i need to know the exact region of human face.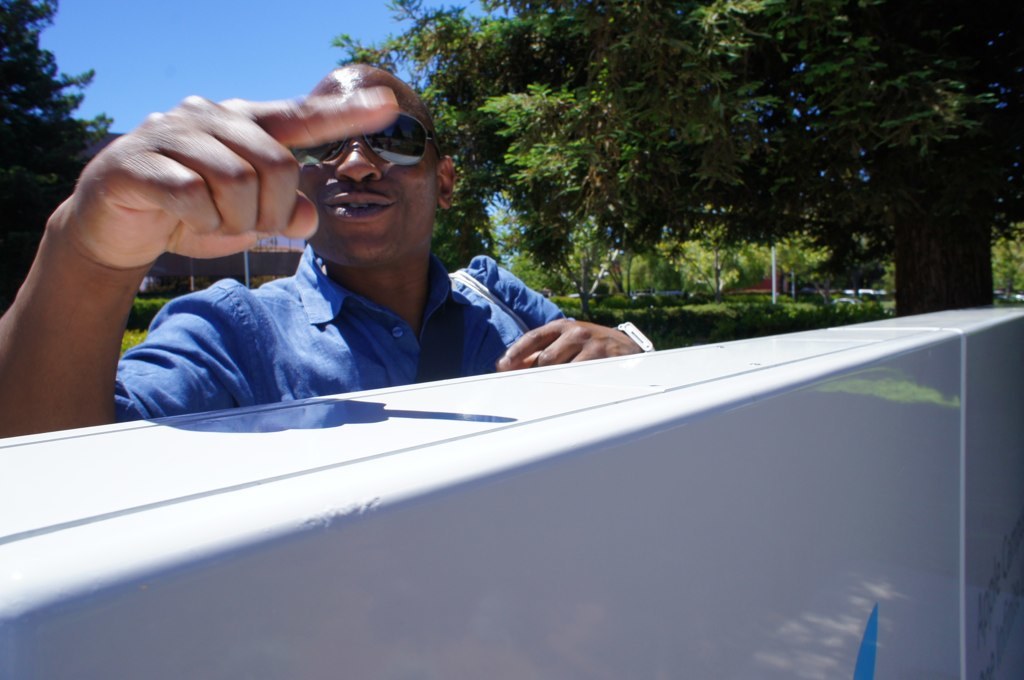
Region: bbox(273, 60, 449, 259).
